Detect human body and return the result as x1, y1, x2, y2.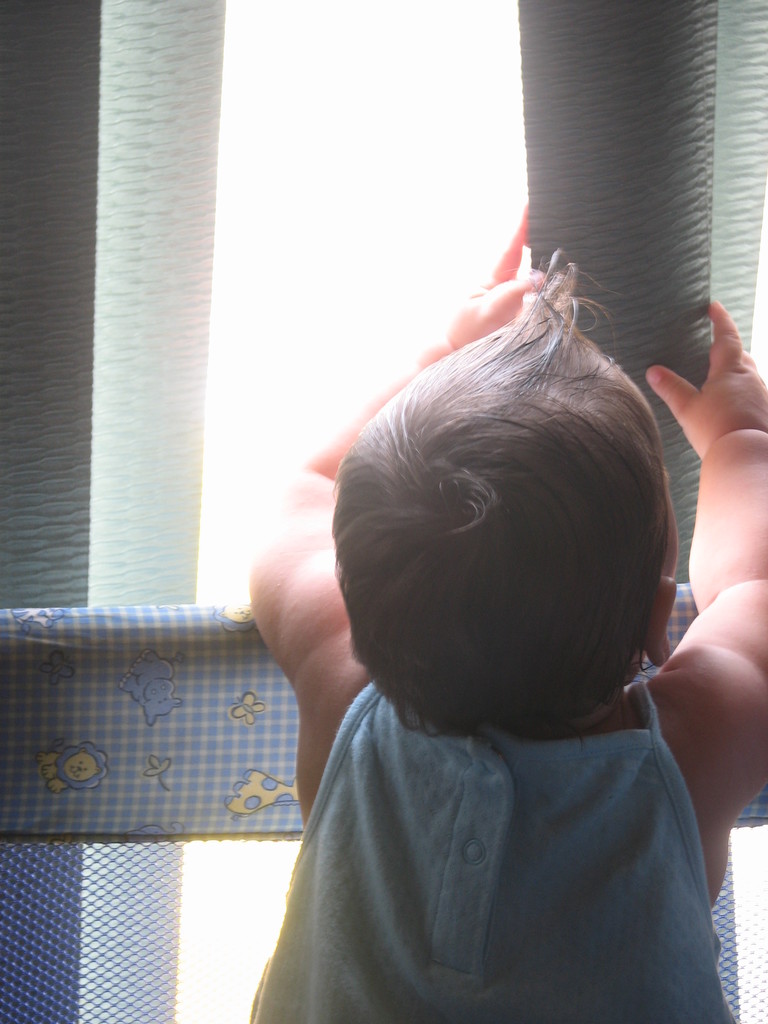
202, 211, 767, 1023.
